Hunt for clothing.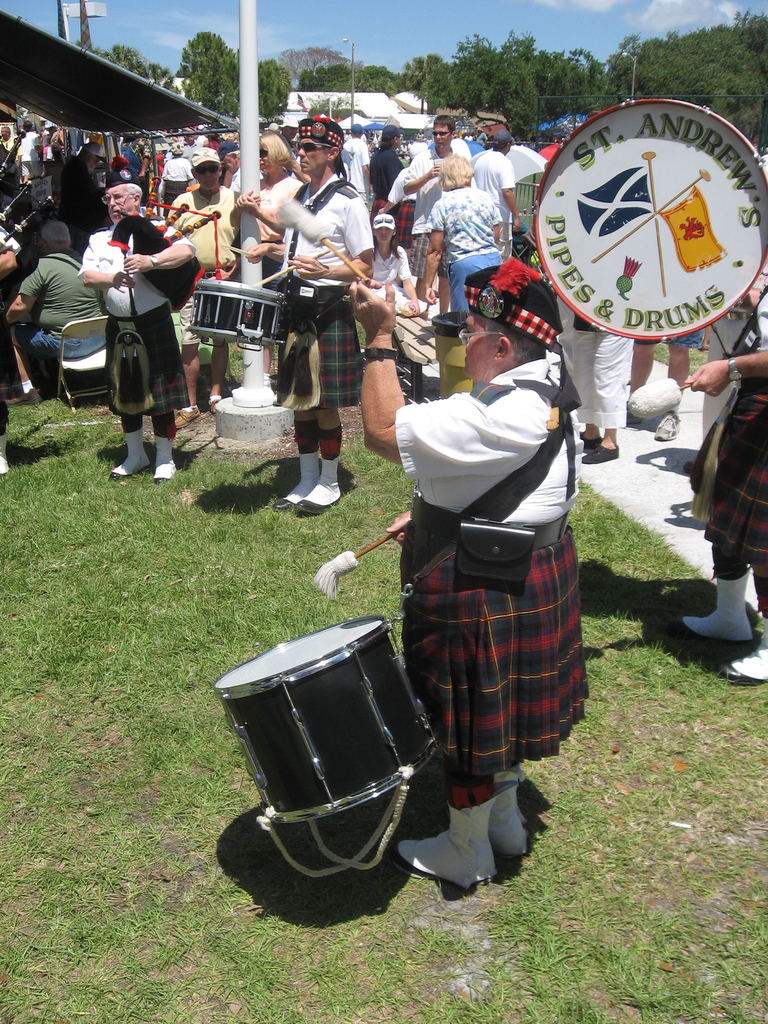
Hunted down at 12 250 109 330.
